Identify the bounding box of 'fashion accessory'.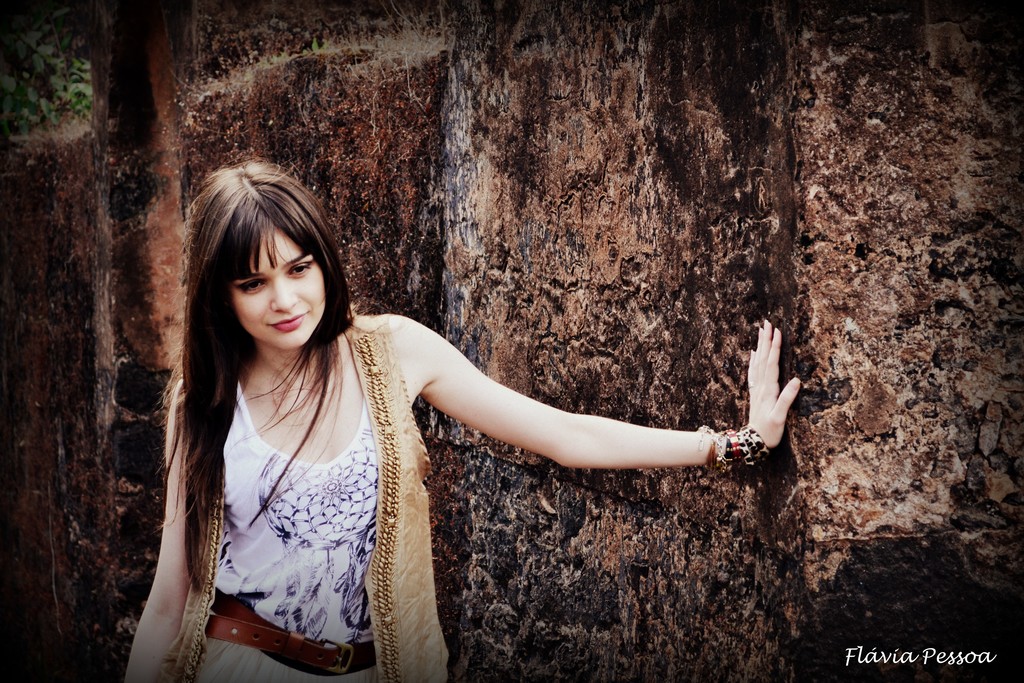
{"x1": 205, "y1": 591, "x2": 376, "y2": 679}.
